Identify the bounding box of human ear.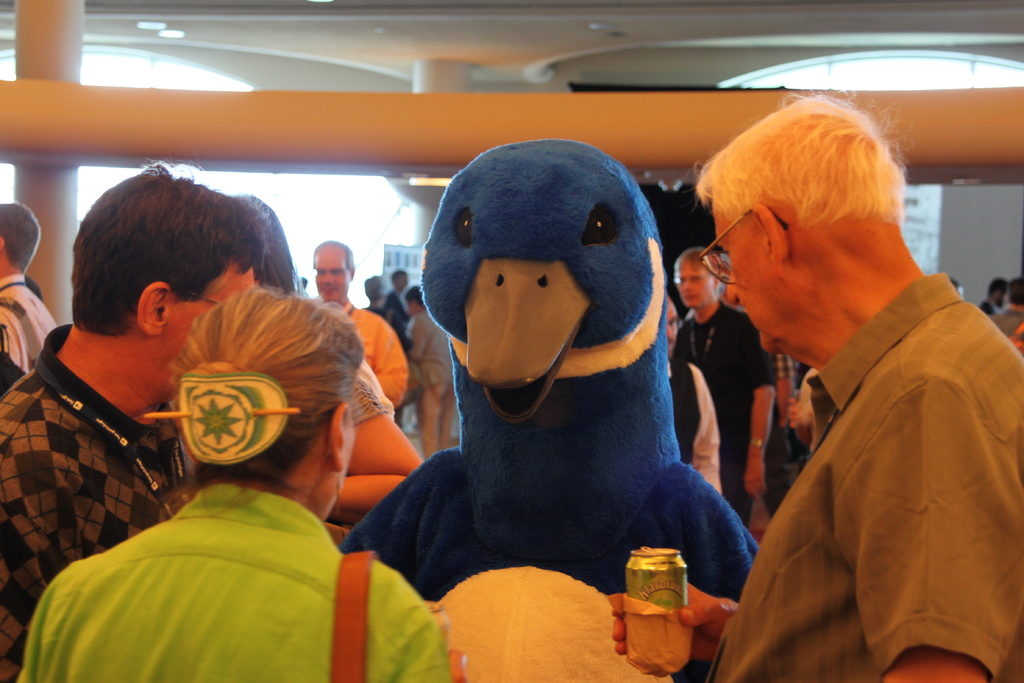
bbox=(749, 197, 788, 256).
